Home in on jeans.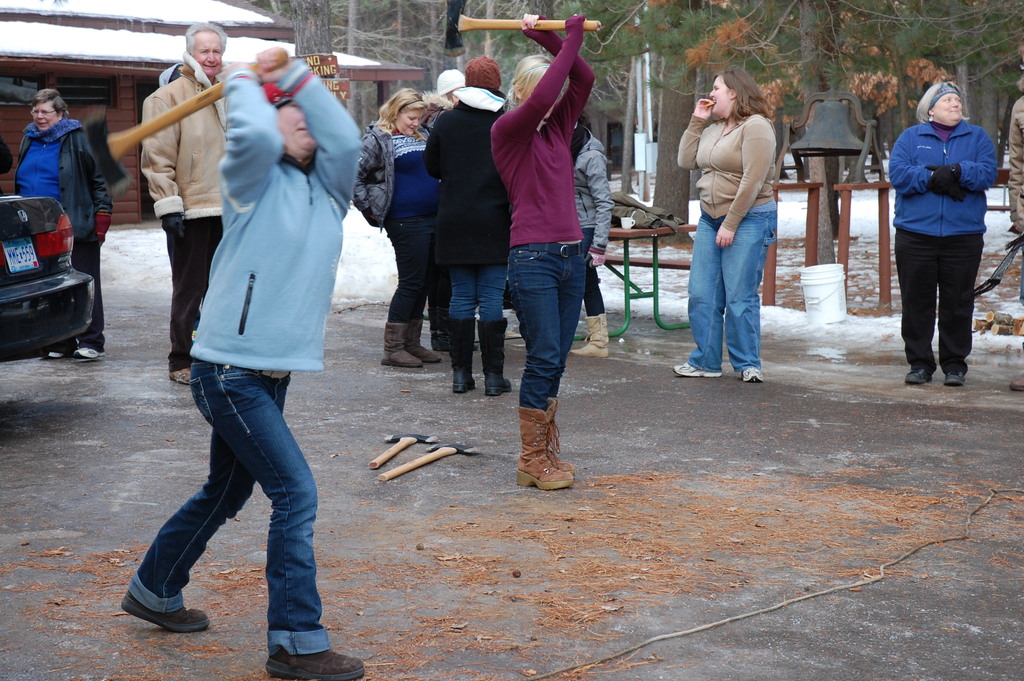
Homed in at Rect(671, 197, 777, 387).
